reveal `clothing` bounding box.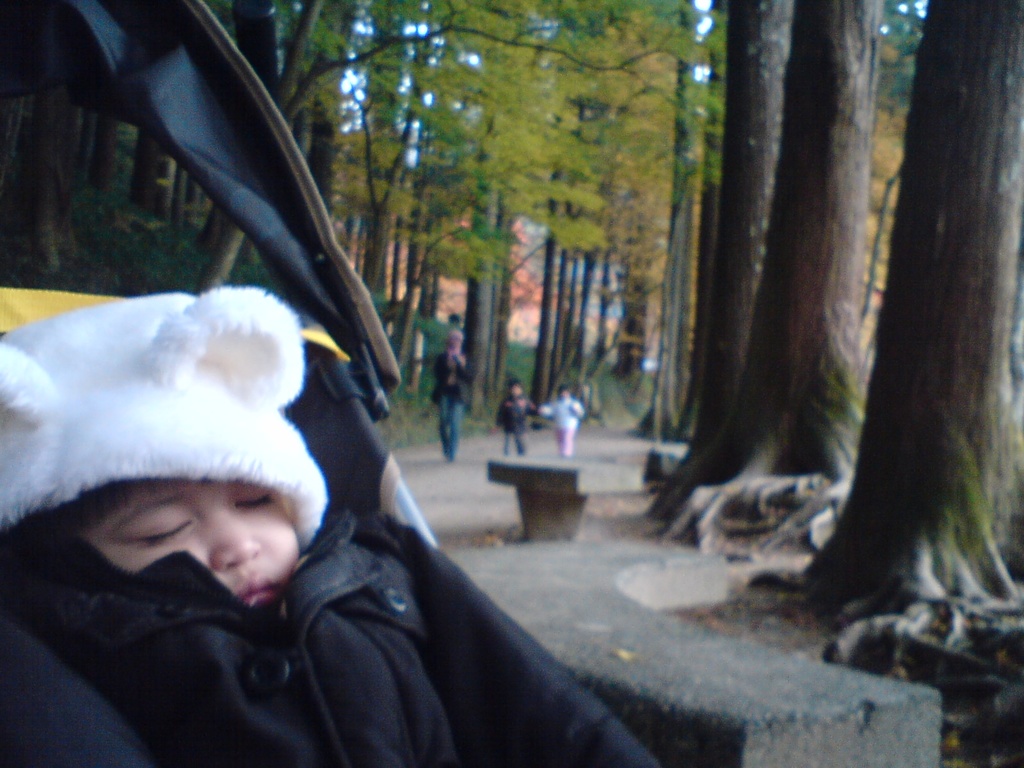
Revealed: [left=501, top=399, right=537, bottom=452].
